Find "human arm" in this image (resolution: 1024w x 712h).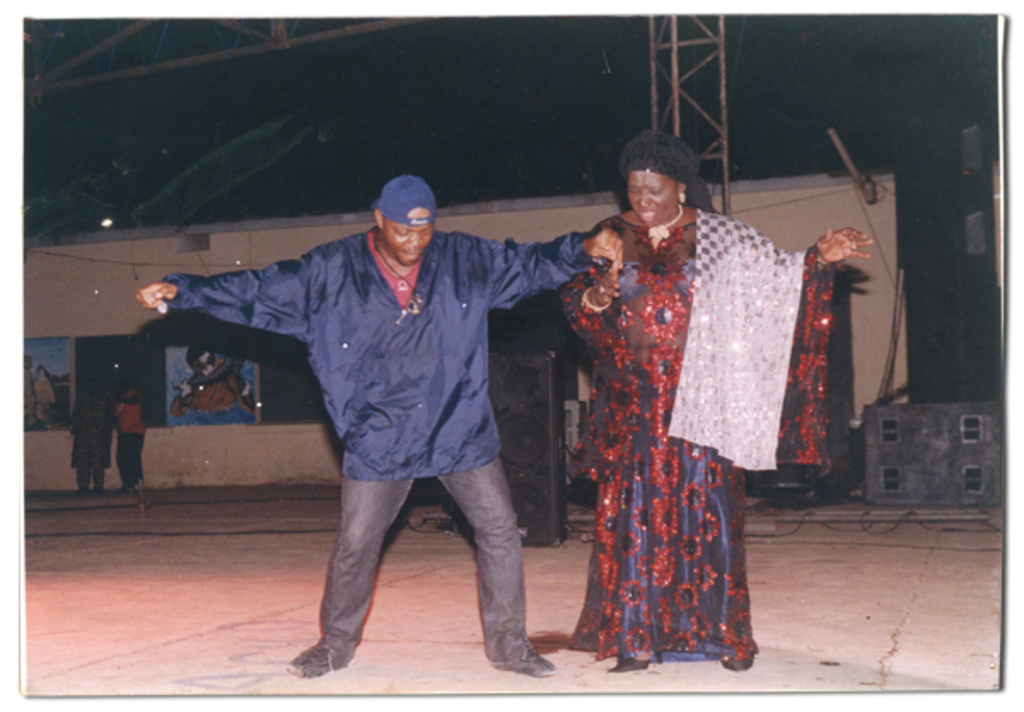
710 213 882 292.
